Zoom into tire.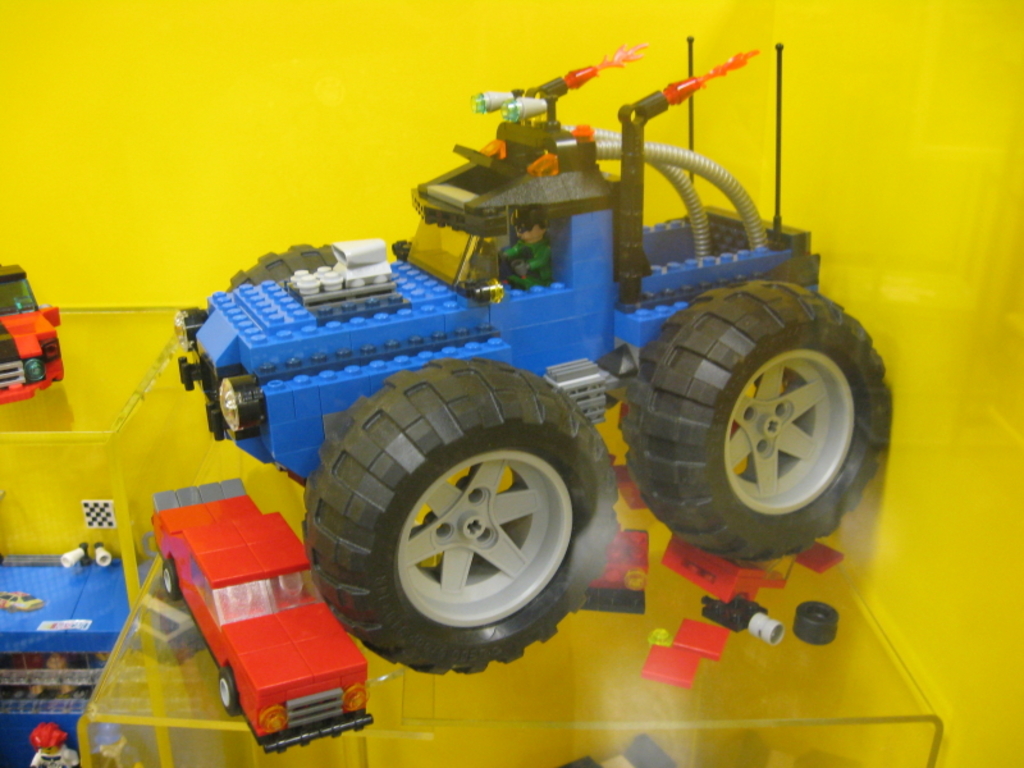
Zoom target: (214, 668, 241, 717).
